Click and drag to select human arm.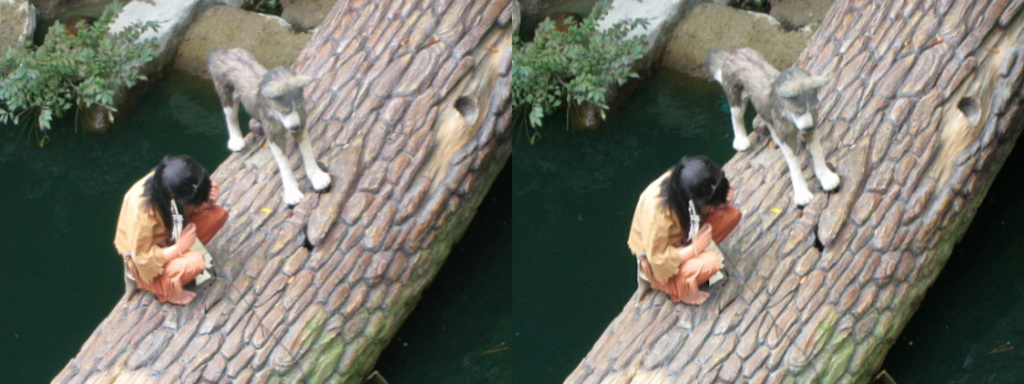
Selection: [x1=645, y1=212, x2=709, y2=285].
